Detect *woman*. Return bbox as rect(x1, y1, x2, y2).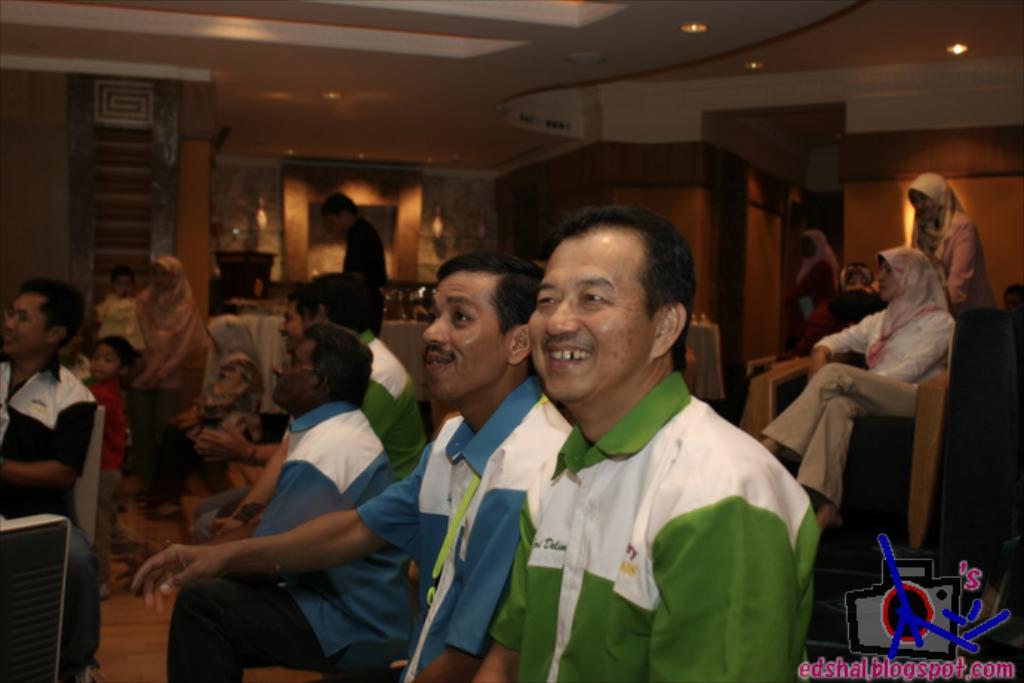
rect(913, 172, 990, 310).
